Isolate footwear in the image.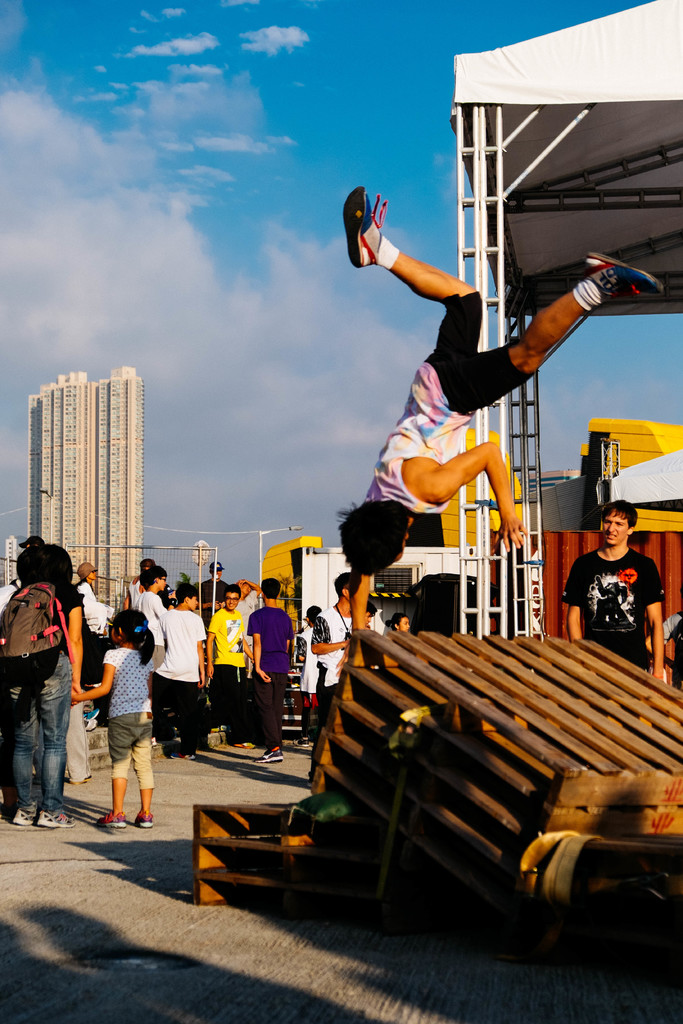
Isolated region: bbox=[134, 810, 153, 829].
